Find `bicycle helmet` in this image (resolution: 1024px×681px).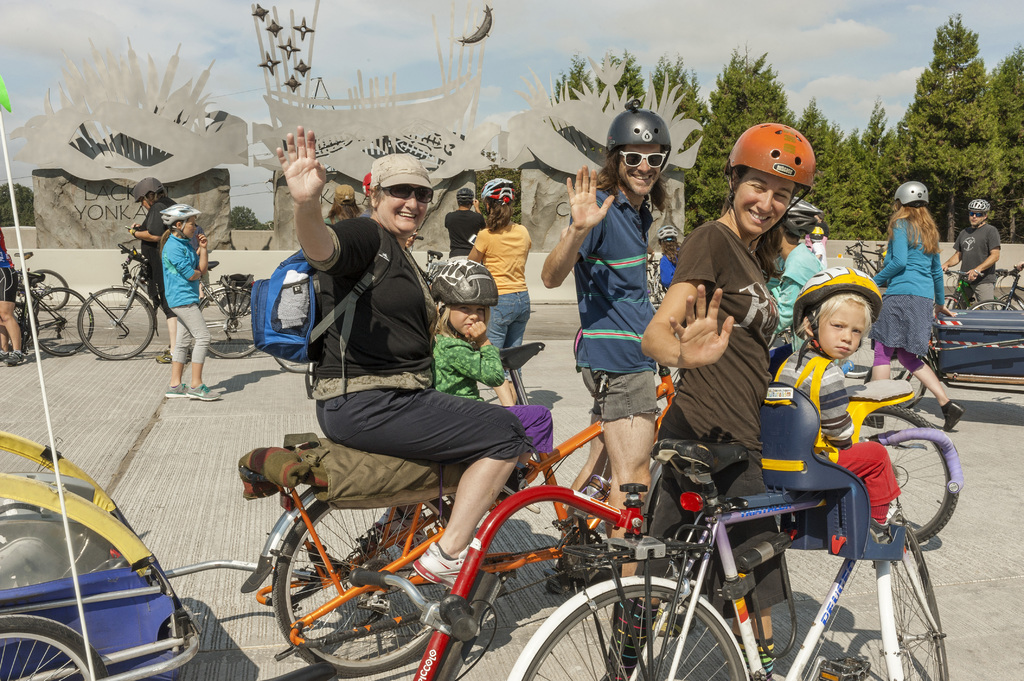
[left=892, top=180, right=931, bottom=204].
